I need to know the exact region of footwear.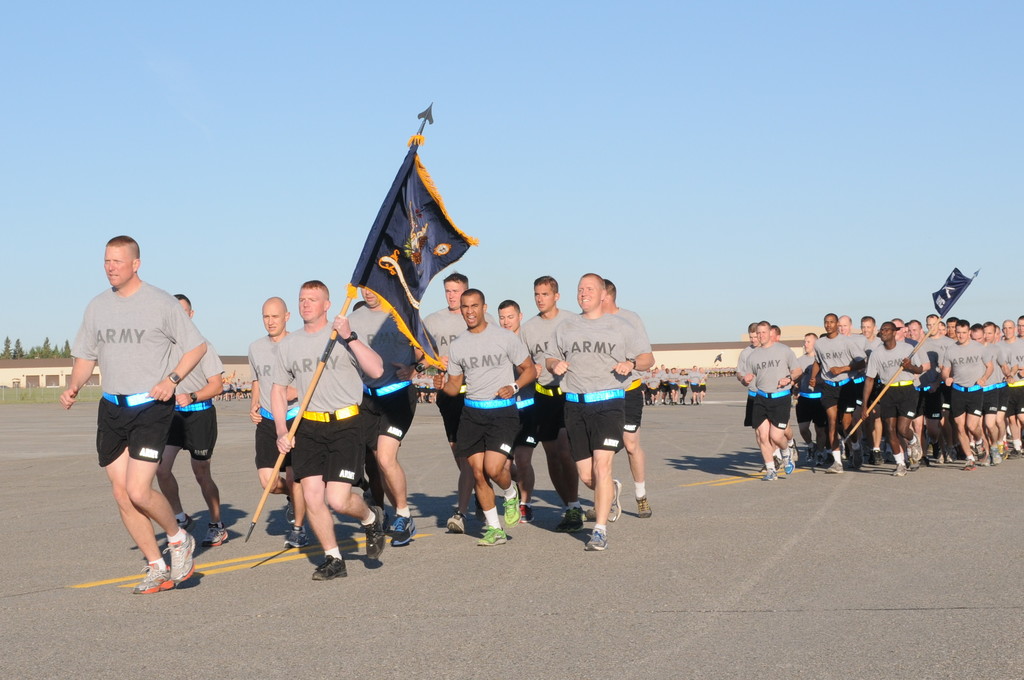
Region: 313,553,348,579.
